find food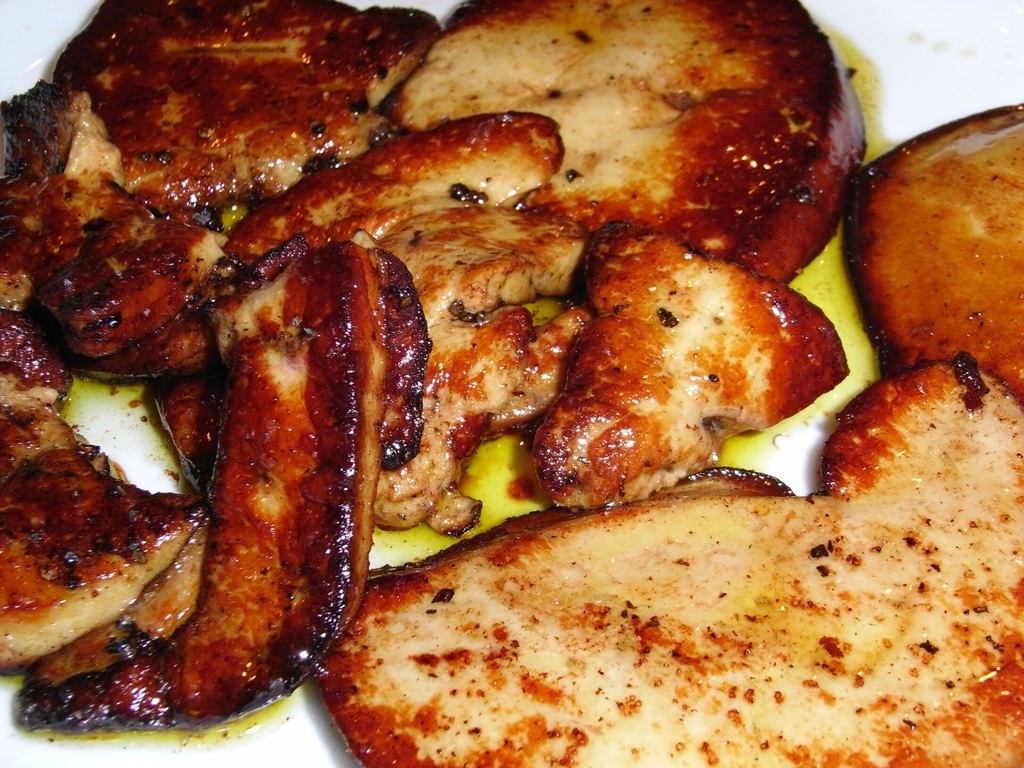
left=0, top=0, right=1023, bottom=766
